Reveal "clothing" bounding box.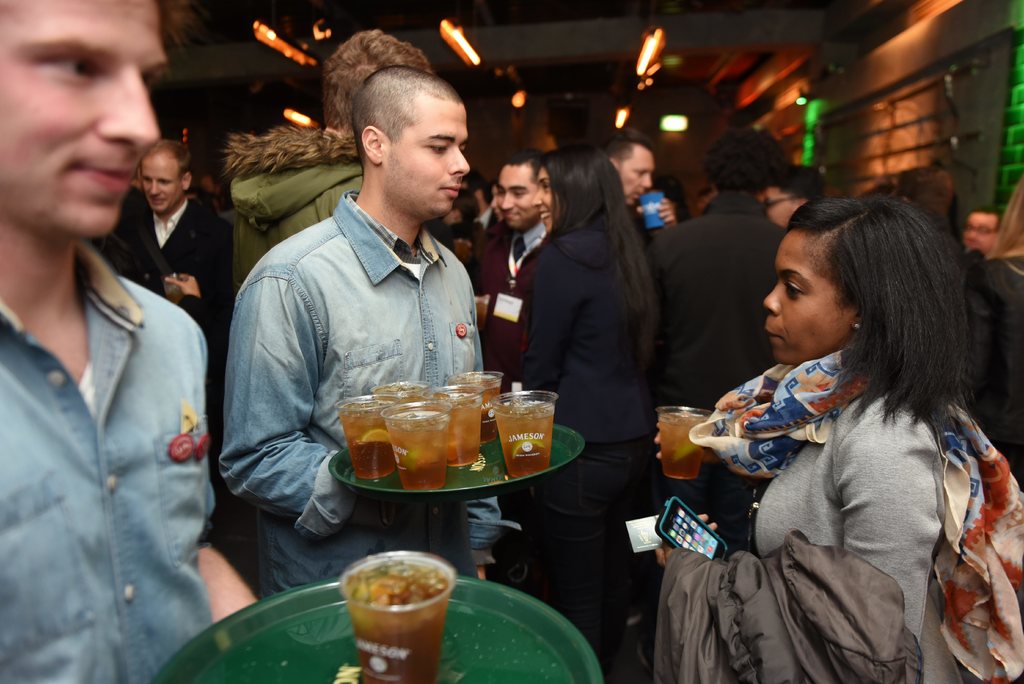
Revealed: (x1=636, y1=195, x2=828, y2=537).
